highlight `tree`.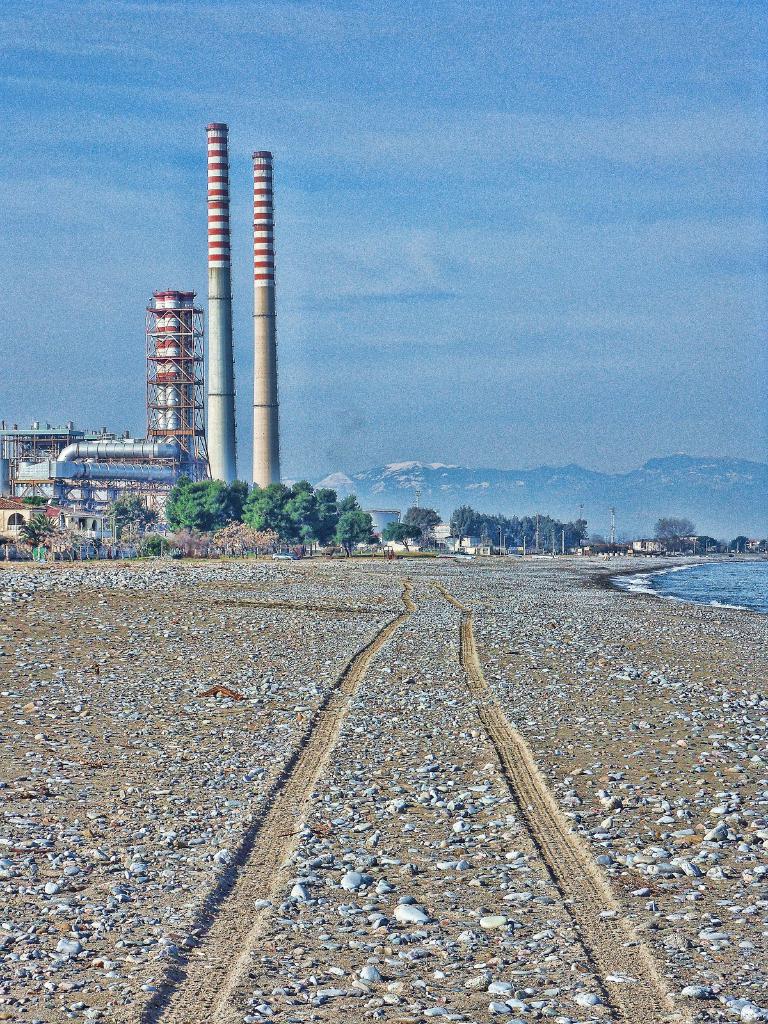
Highlighted region: (151, 470, 253, 531).
